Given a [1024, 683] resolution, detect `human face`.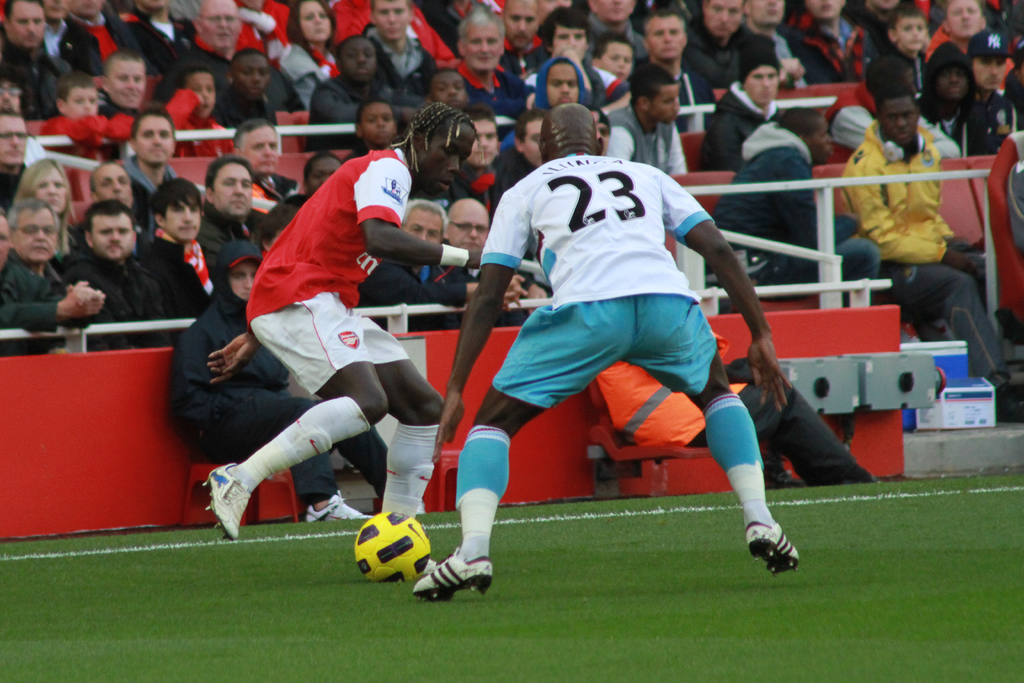
crop(647, 83, 680, 126).
